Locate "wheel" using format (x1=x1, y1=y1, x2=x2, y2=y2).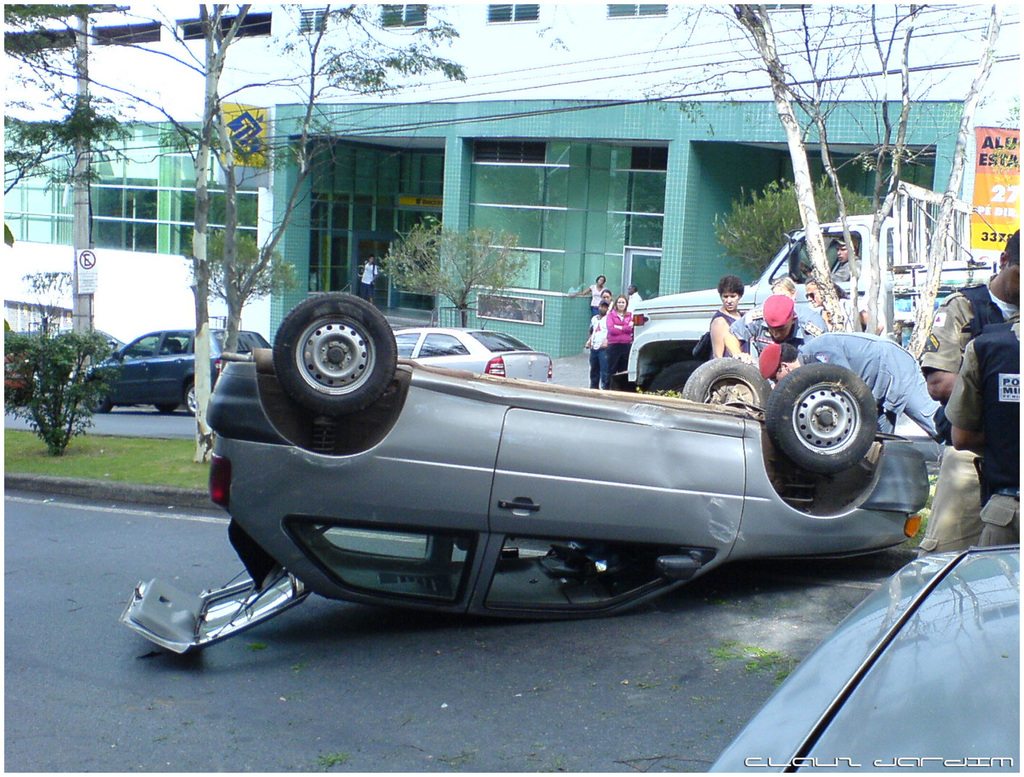
(x1=186, y1=381, x2=196, y2=414).
